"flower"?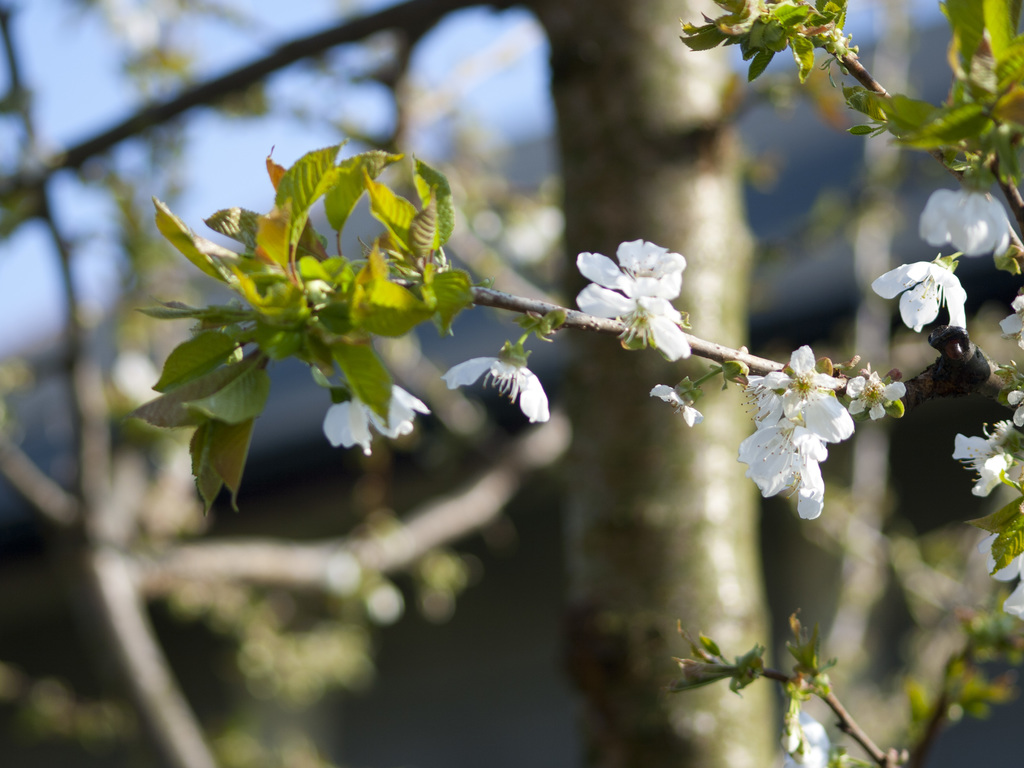
BBox(979, 531, 1023, 636)
